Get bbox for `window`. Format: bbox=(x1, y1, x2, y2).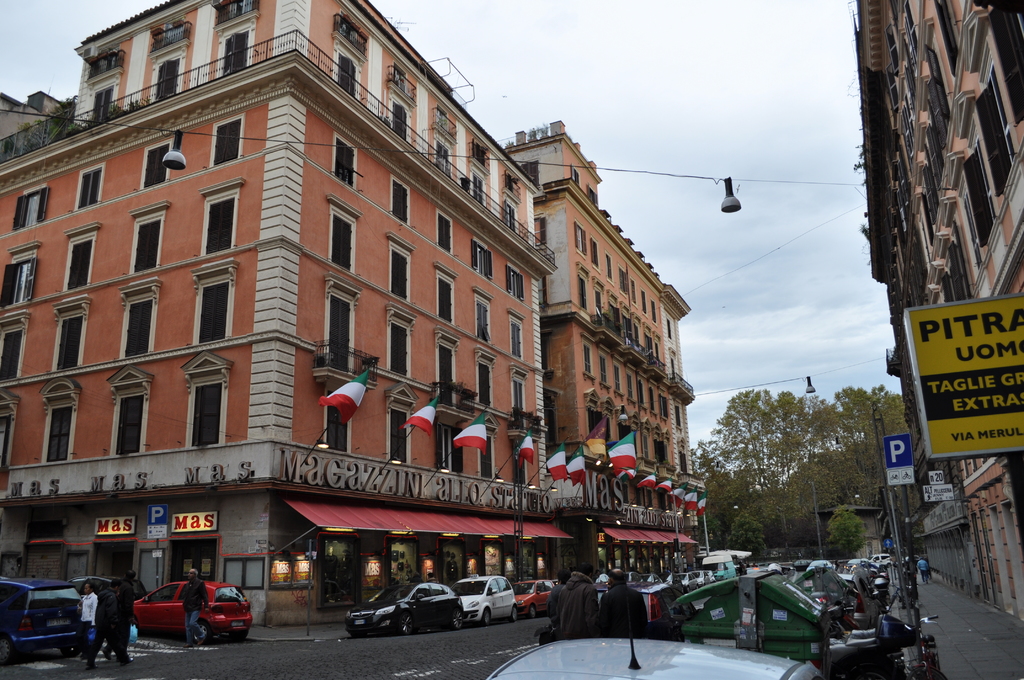
bbox=(0, 389, 19, 469).
